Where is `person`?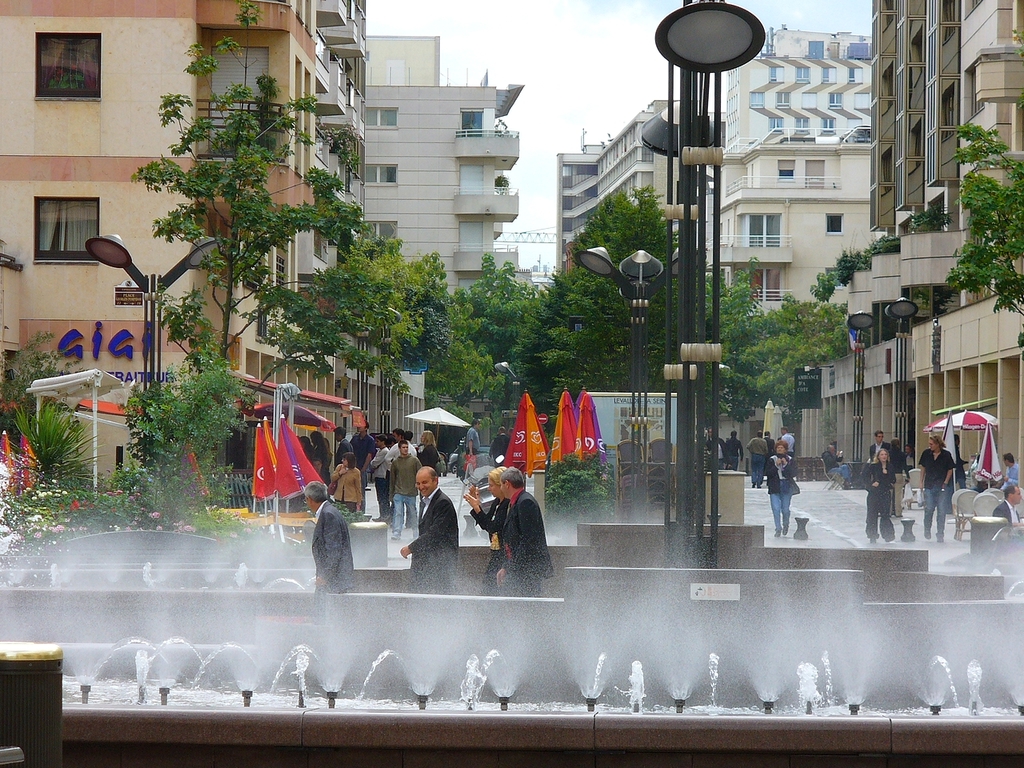
<box>762,430,776,450</box>.
